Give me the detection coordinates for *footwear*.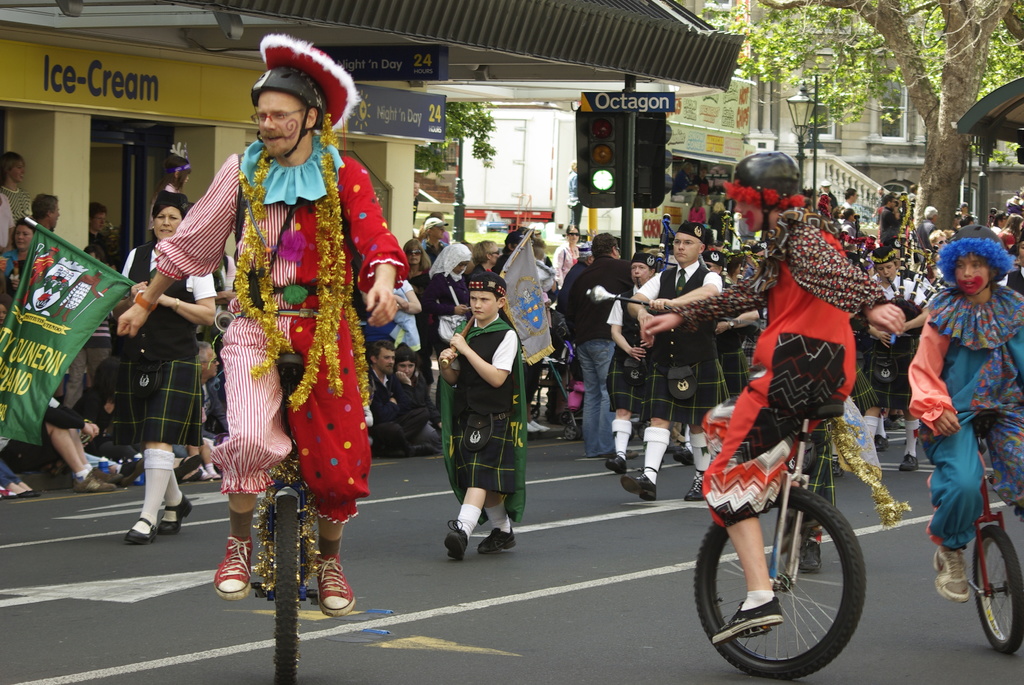
<region>394, 442, 416, 455</region>.
